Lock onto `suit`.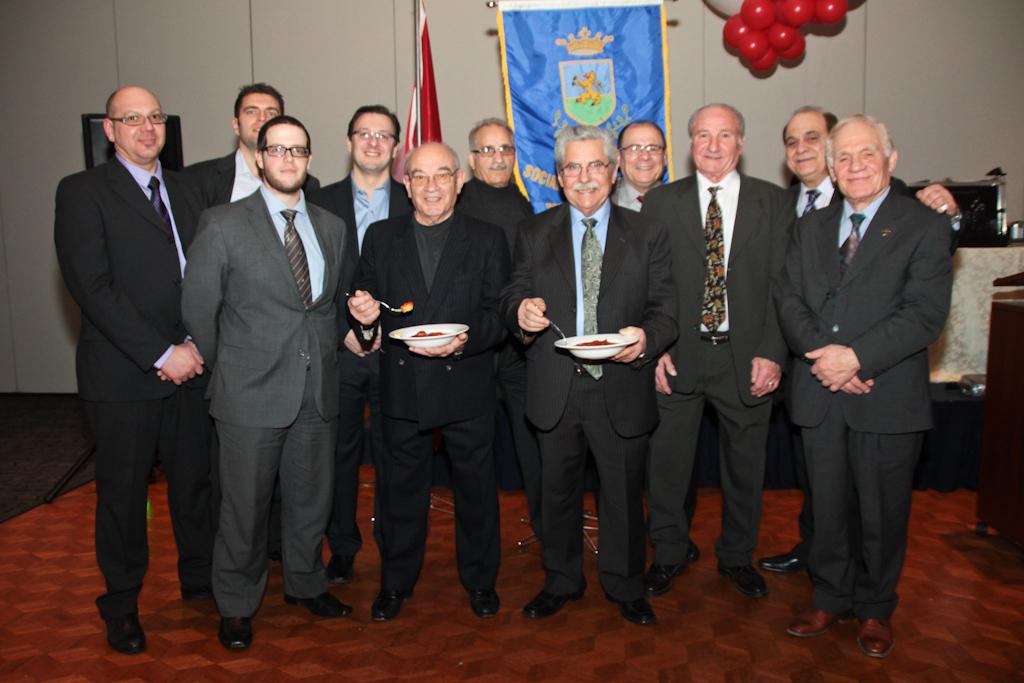
Locked: rect(343, 208, 514, 591).
